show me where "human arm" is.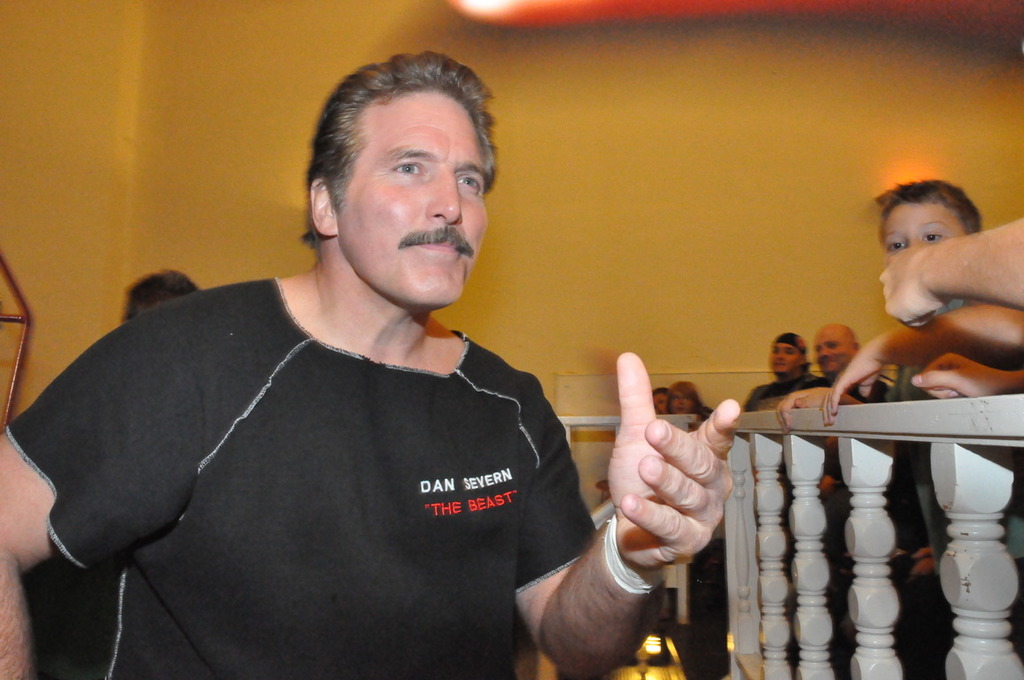
"human arm" is at crop(0, 318, 202, 679).
